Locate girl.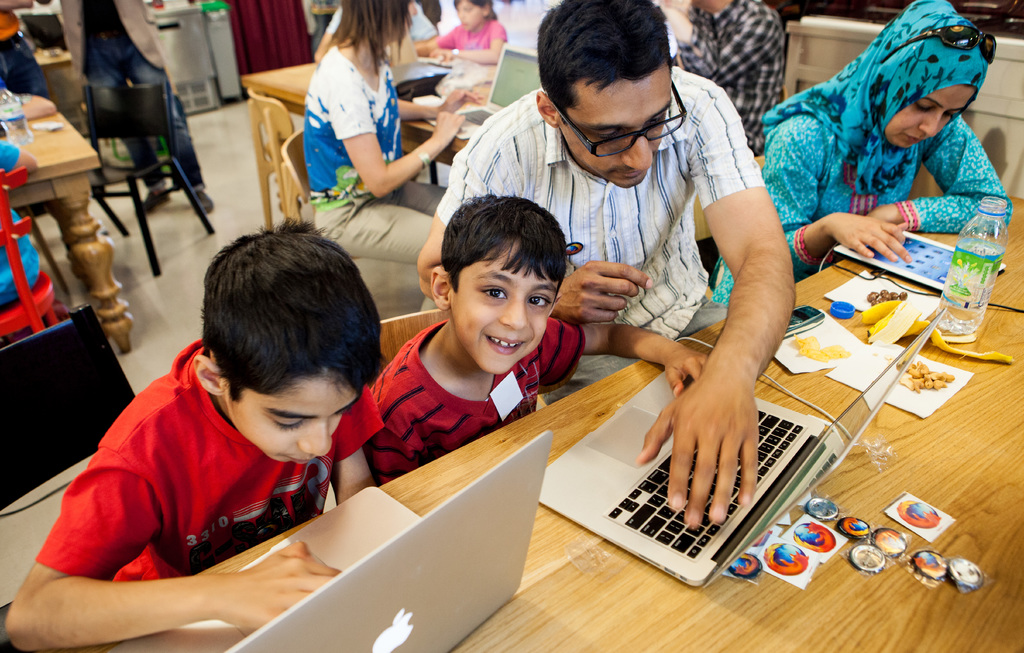
Bounding box: (x1=402, y1=0, x2=507, y2=63).
